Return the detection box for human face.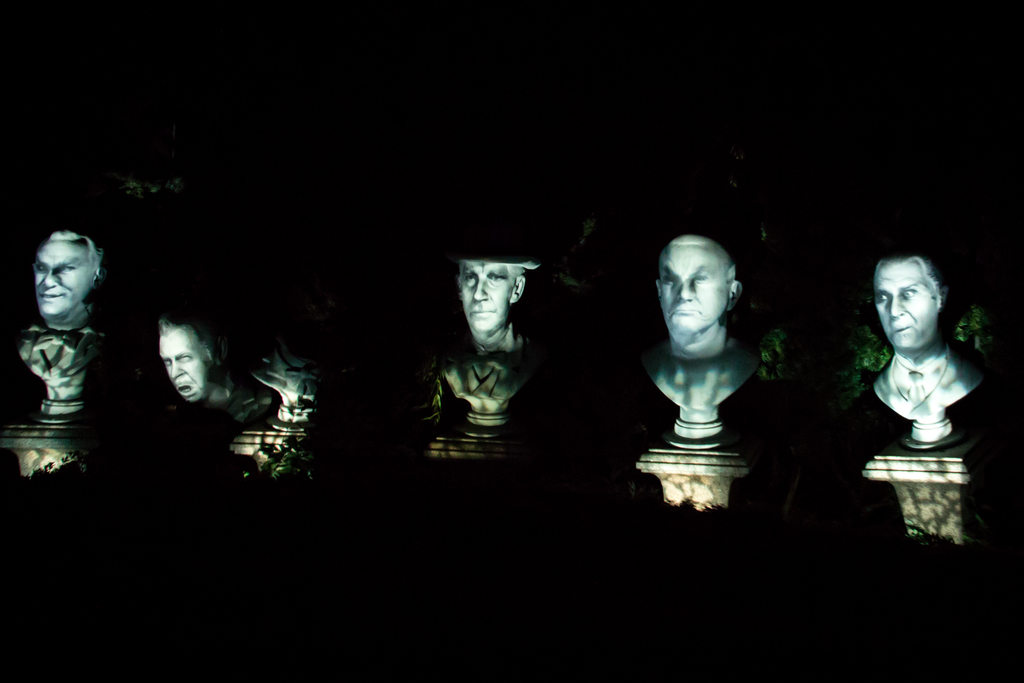
x1=157, y1=323, x2=215, y2=400.
